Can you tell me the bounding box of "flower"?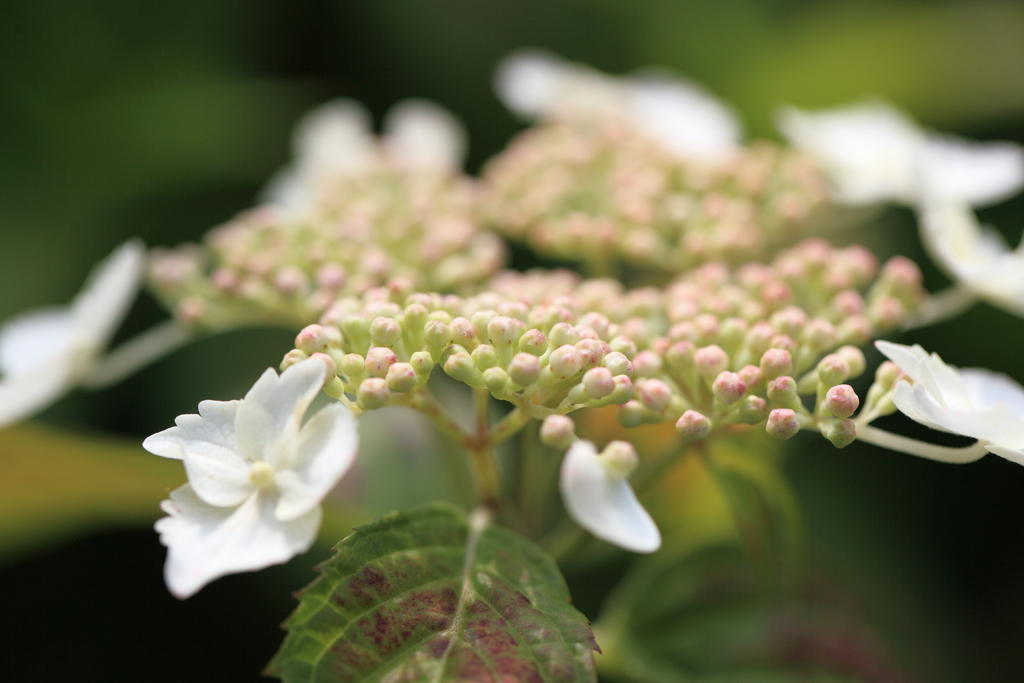
<box>278,109,461,205</box>.
